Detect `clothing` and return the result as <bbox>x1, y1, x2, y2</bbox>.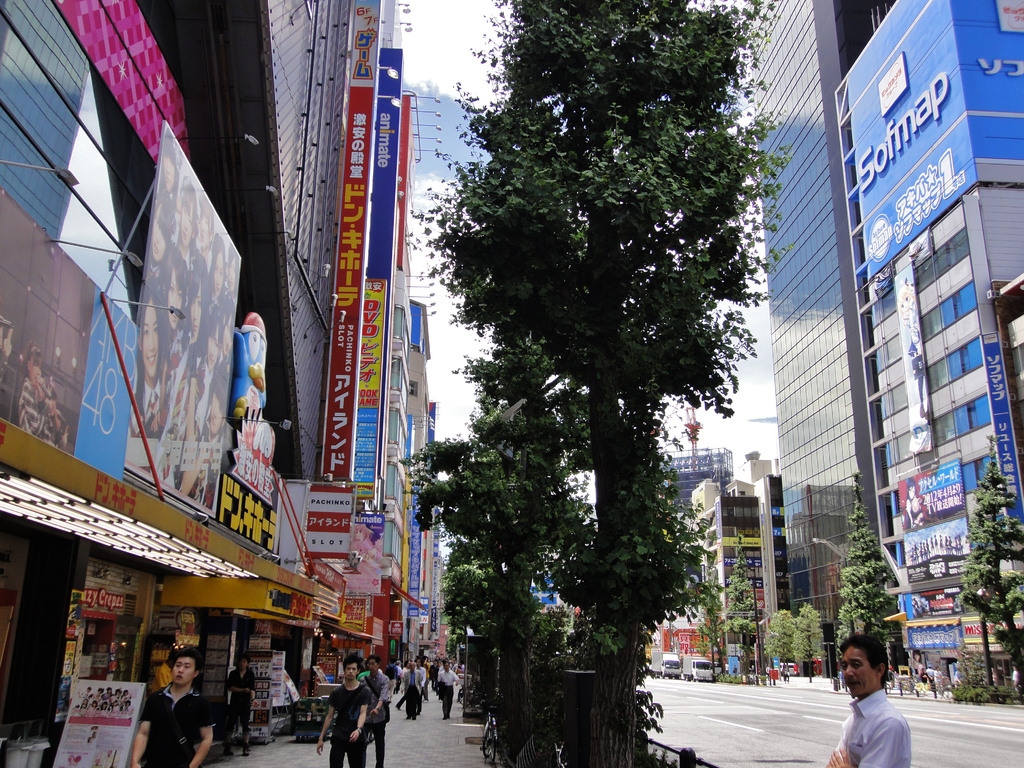
<bbox>367, 669, 387, 767</bbox>.
